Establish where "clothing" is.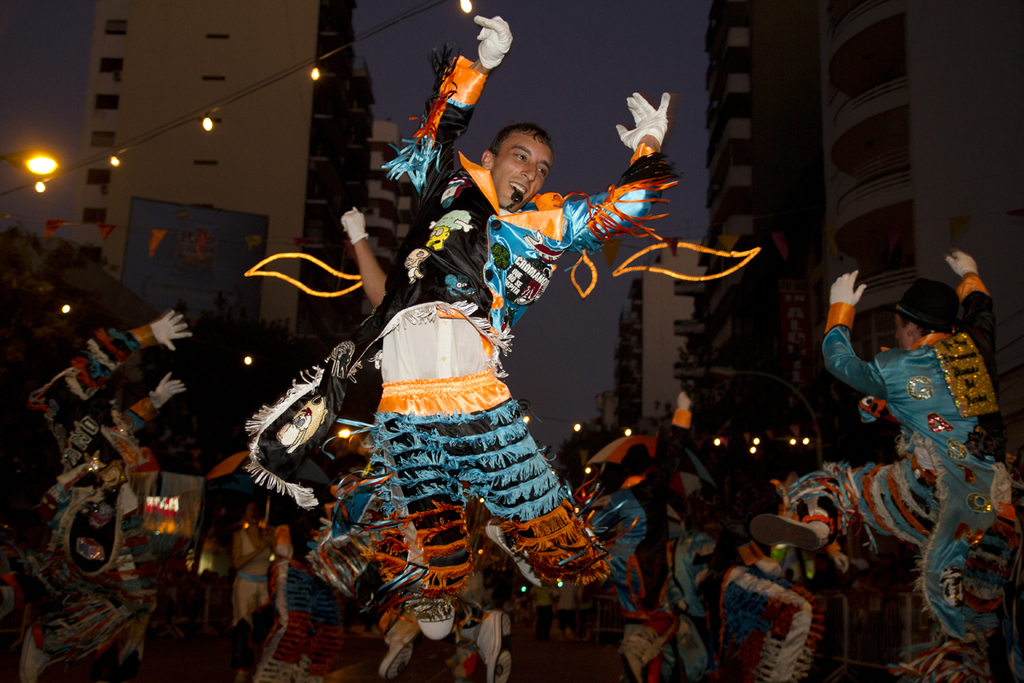
Established at 536 586 552 646.
